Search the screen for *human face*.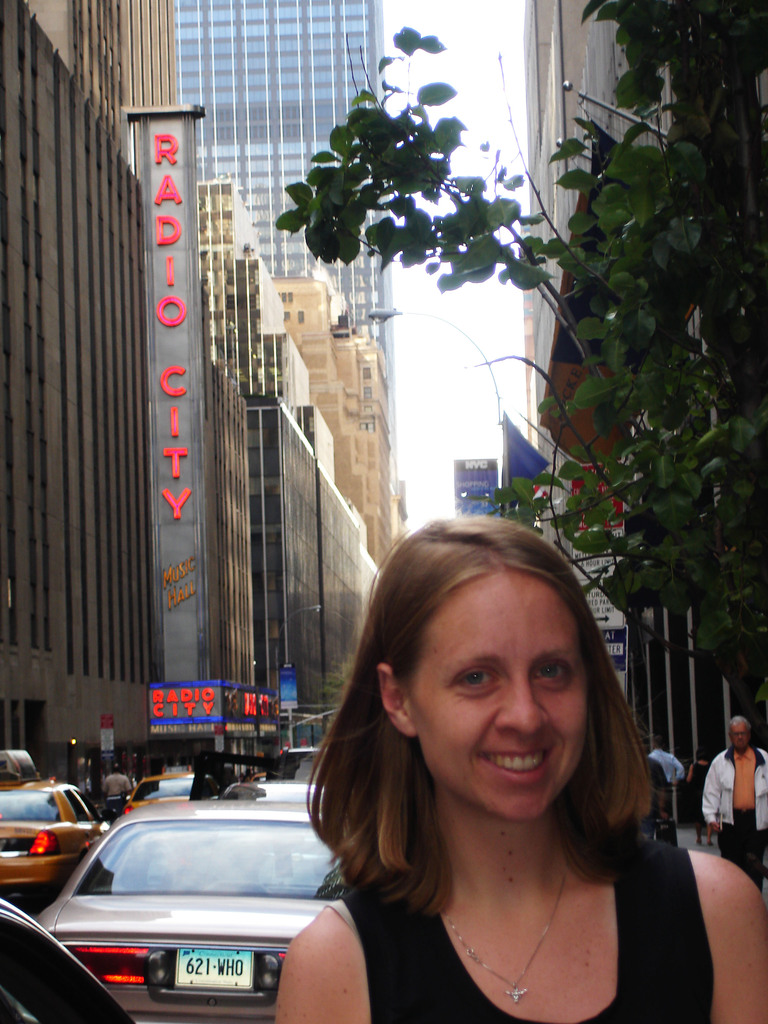
Found at <box>727,724,751,746</box>.
